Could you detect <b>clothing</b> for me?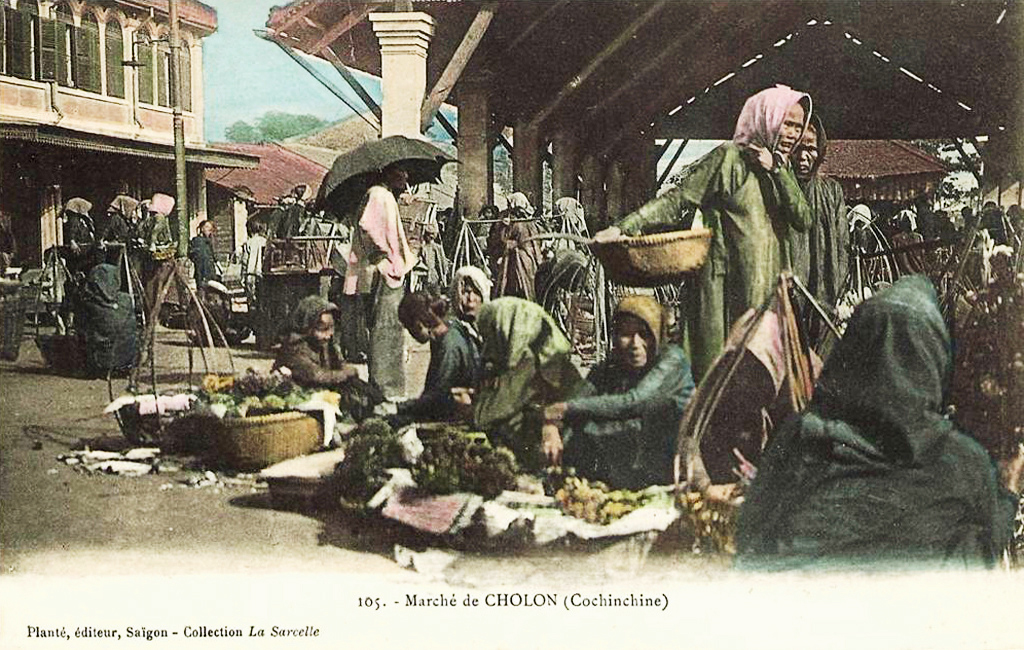
Detection result: locate(94, 208, 142, 243).
